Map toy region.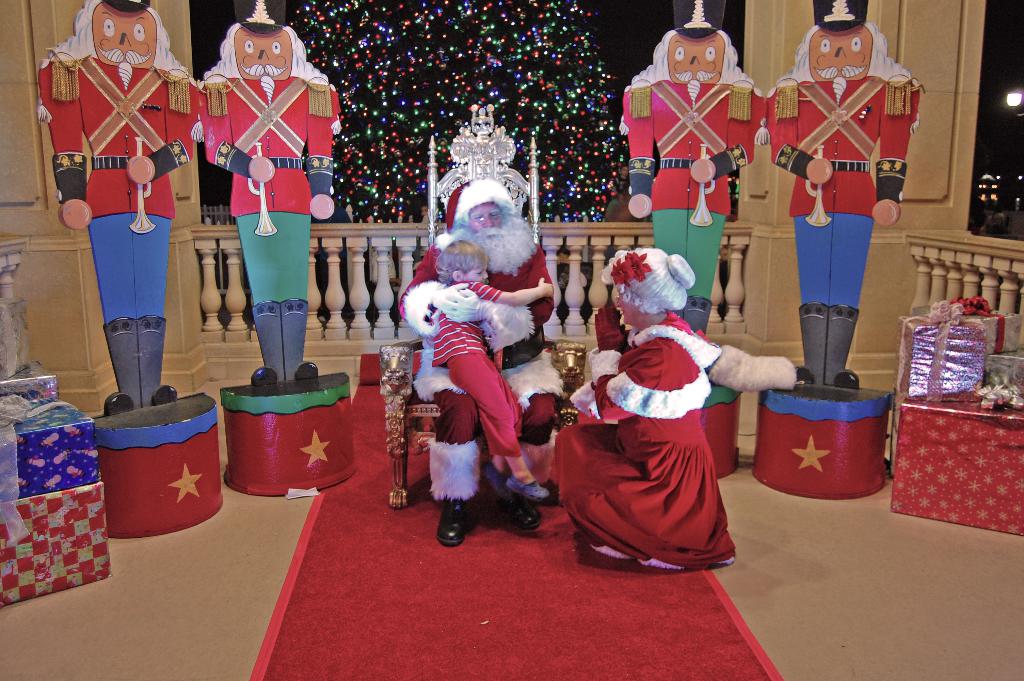
Mapped to {"x1": 188, "y1": 0, "x2": 374, "y2": 491}.
